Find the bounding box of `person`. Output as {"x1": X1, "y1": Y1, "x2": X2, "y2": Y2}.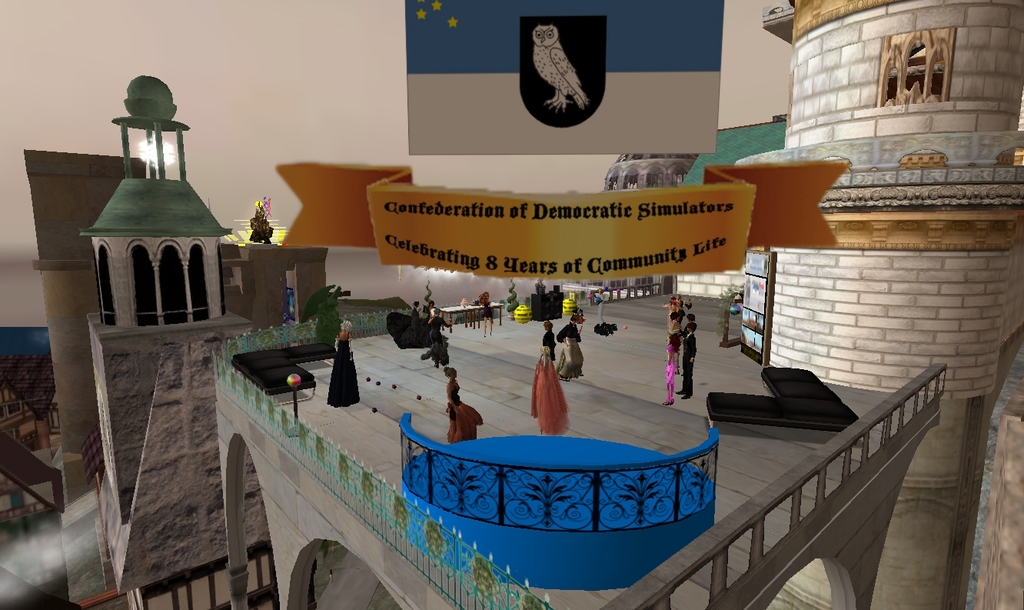
{"x1": 540, "y1": 321, "x2": 557, "y2": 359}.
